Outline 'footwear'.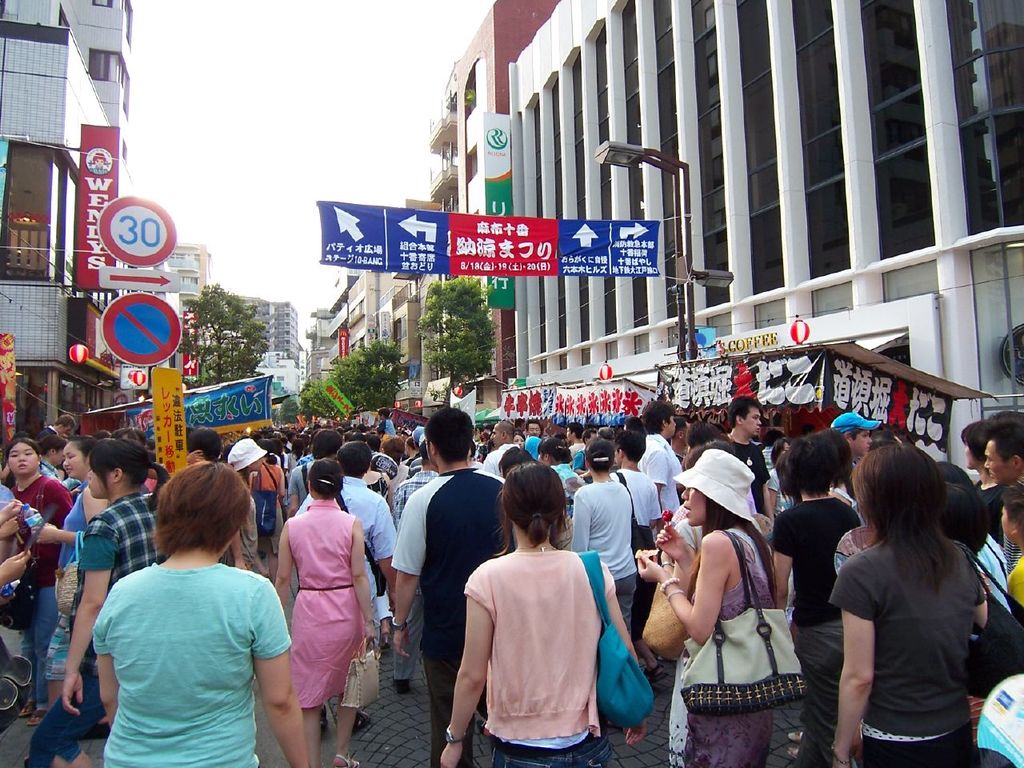
Outline: <region>392, 678, 410, 688</region>.
